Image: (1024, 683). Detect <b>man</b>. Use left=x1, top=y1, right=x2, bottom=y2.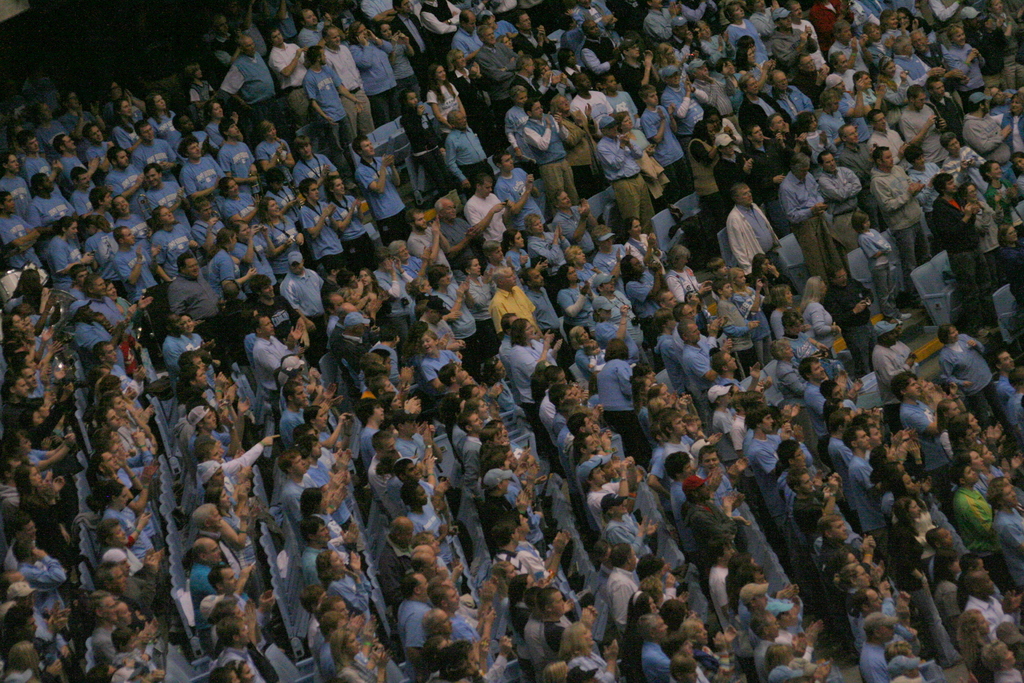
left=891, top=375, right=947, bottom=482.
